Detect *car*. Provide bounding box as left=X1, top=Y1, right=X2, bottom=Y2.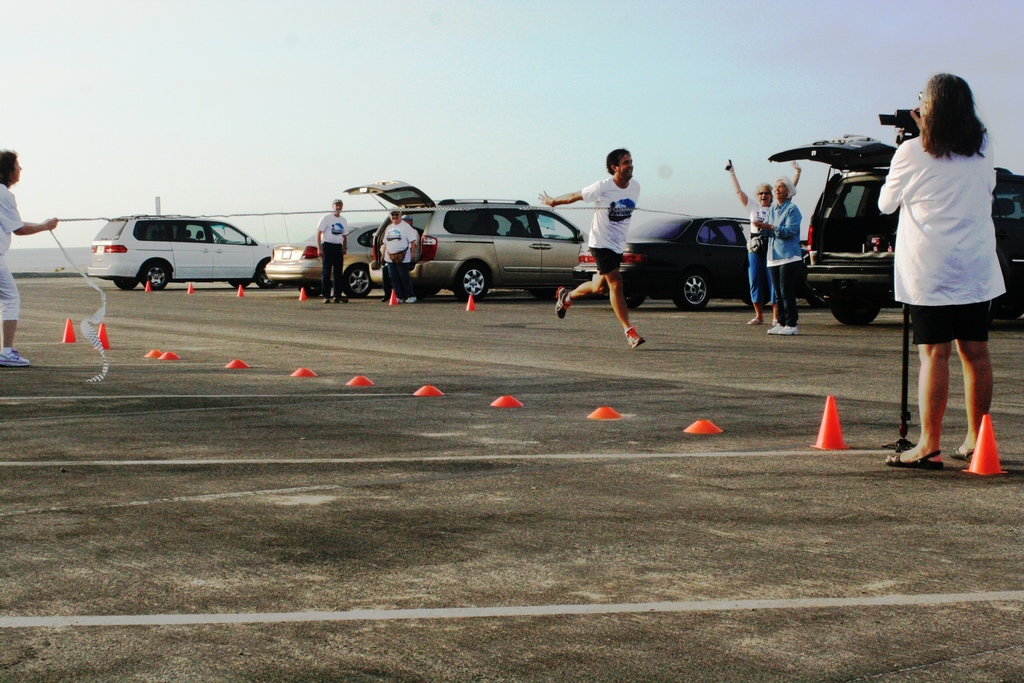
left=344, top=179, right=586, bottom=298.
